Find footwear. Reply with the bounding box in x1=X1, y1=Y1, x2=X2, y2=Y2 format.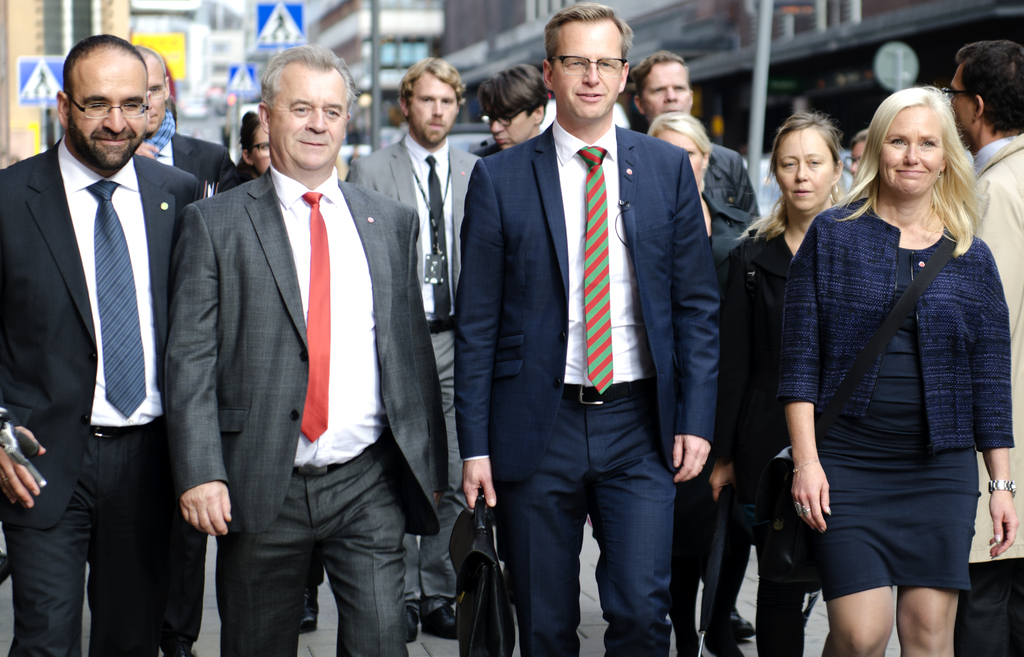
x1=300, y1=588, x2=321, y2=638.
